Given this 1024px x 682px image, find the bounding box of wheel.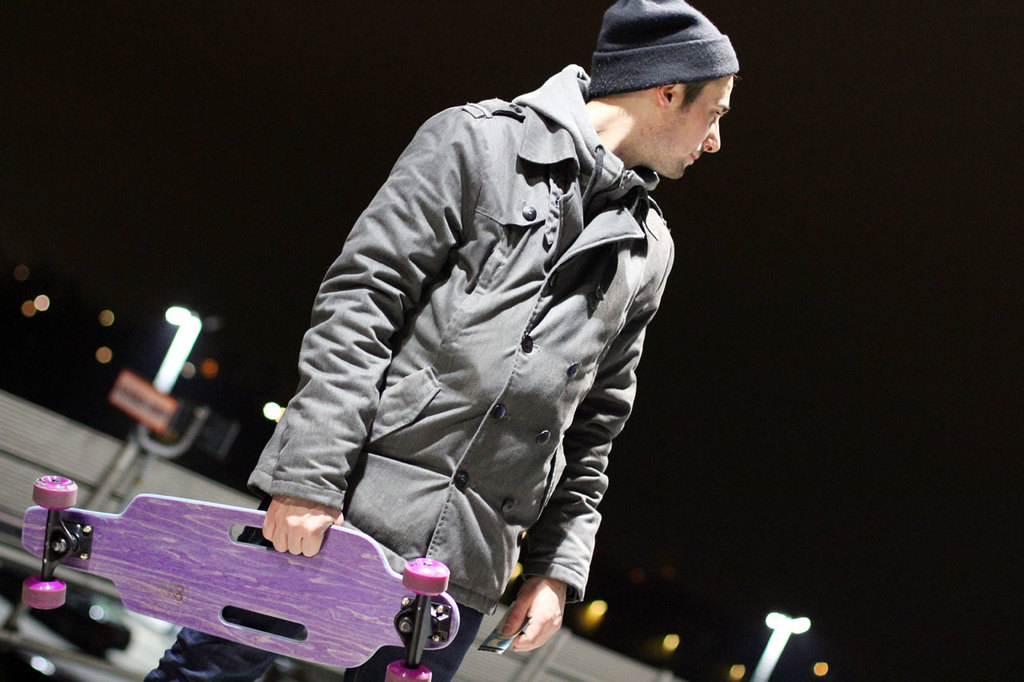
BBox(399, 556, 445, 596).
